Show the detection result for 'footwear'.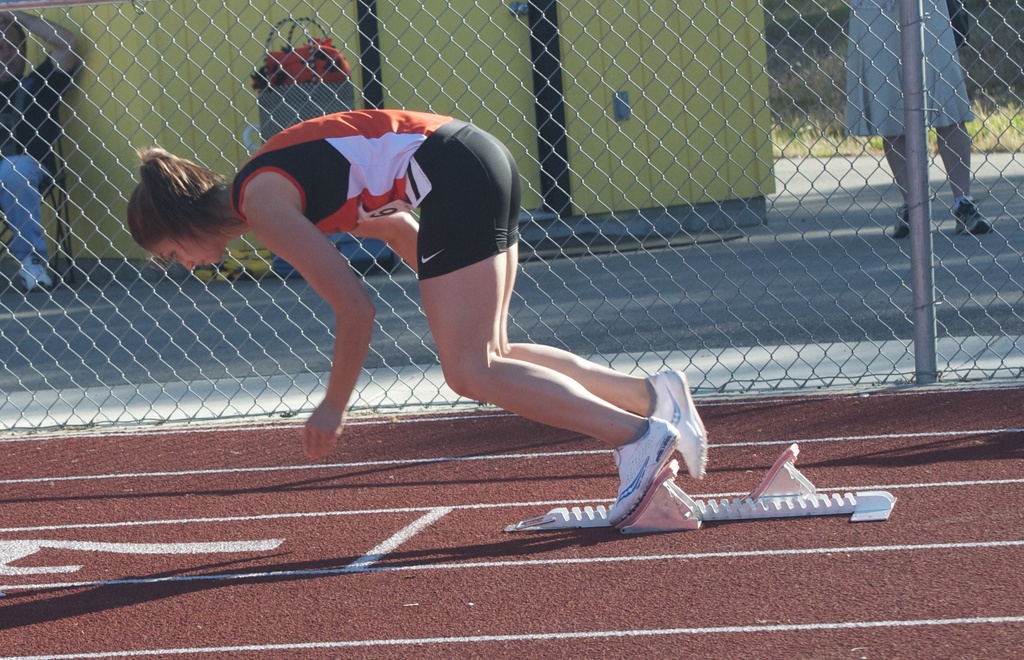
<bbox>888, 204, 911, 241</bbox>.
